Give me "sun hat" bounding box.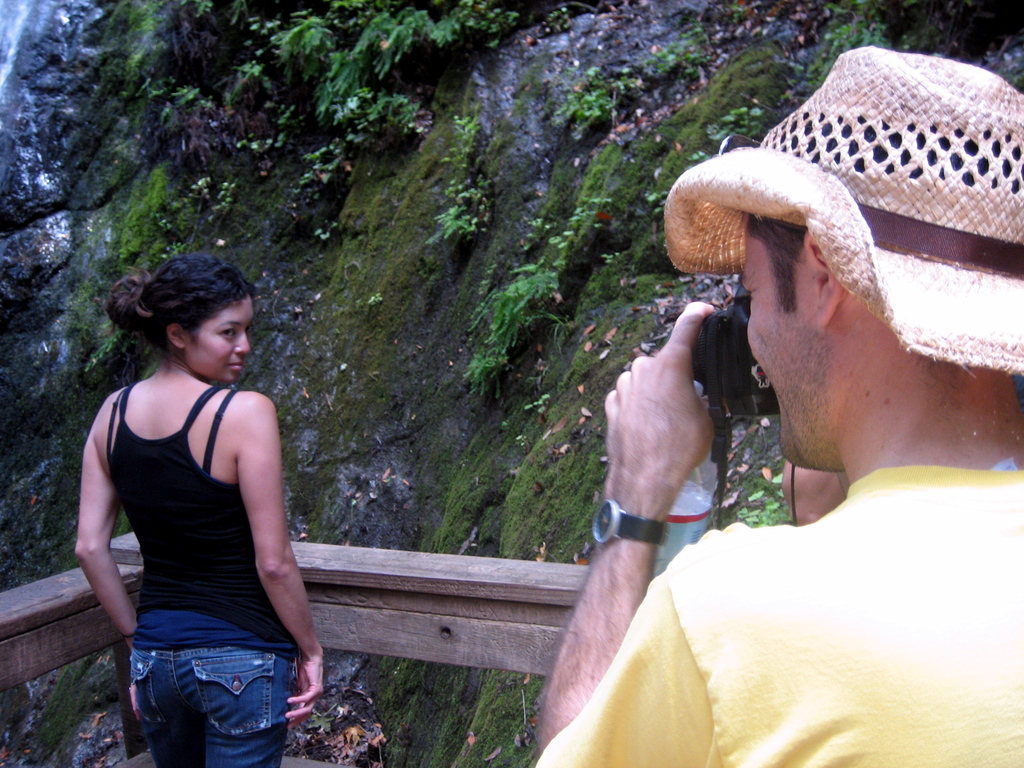
662, 42, 1023, 375.
